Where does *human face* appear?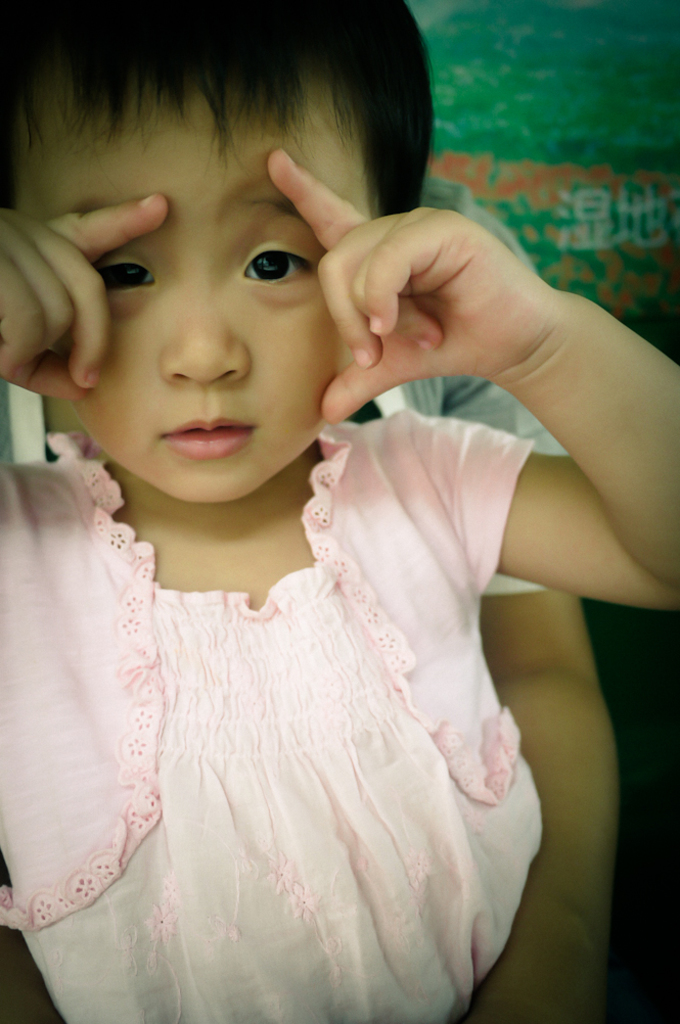
Appears at bbox=(0, 63, 377, 509).
